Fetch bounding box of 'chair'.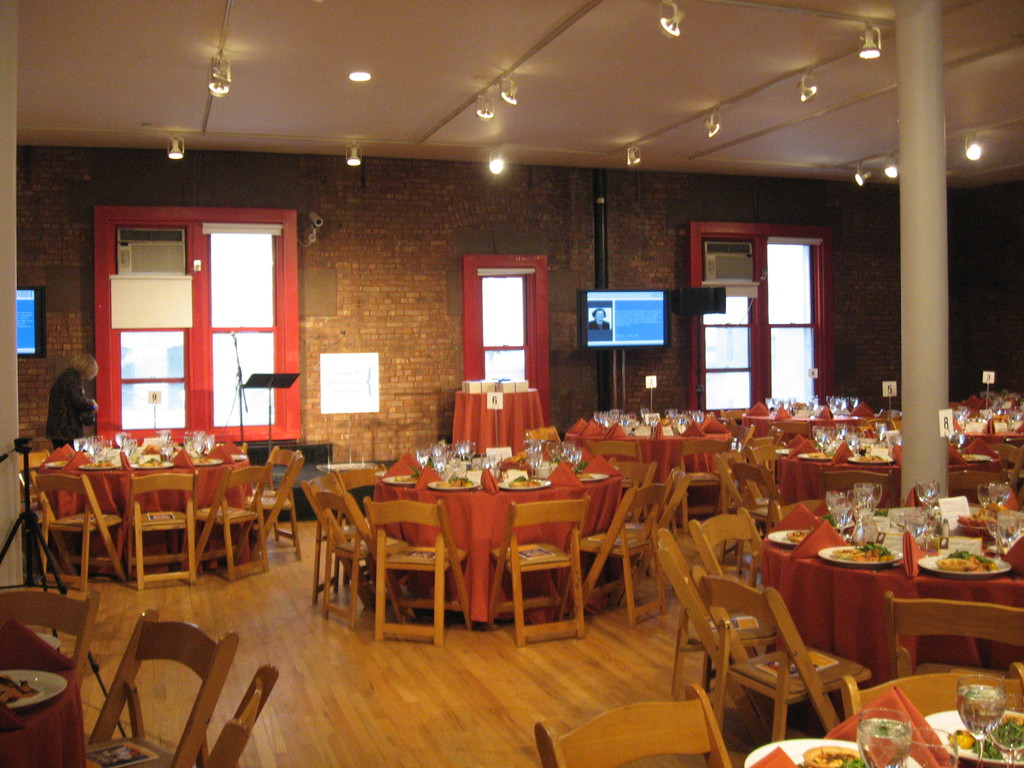
Bbox: region(534, 683, 736, 767).
